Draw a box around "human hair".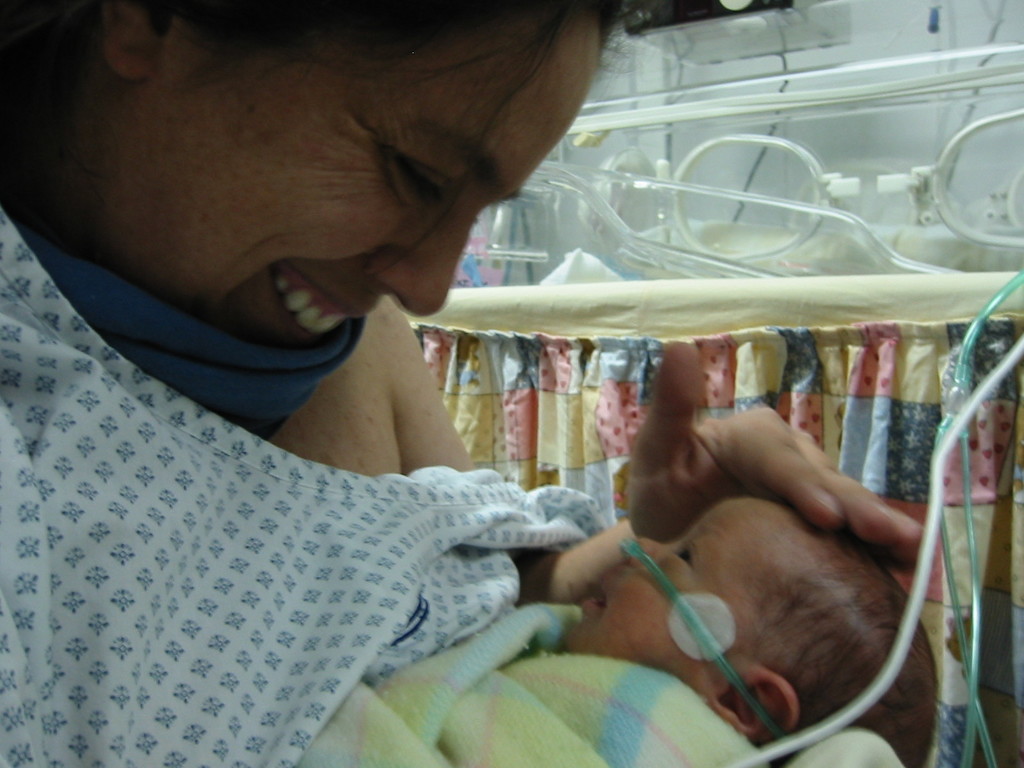
box(741, 523, 948, 767).
